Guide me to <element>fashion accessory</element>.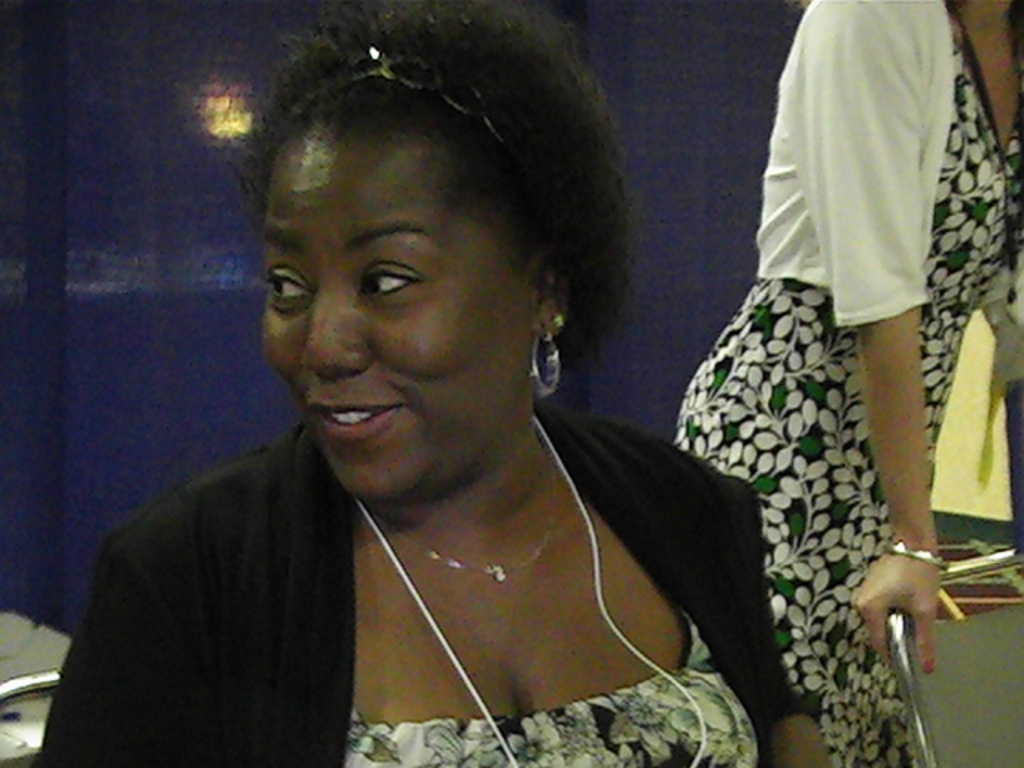
Guidance: 877,536,950,576.
